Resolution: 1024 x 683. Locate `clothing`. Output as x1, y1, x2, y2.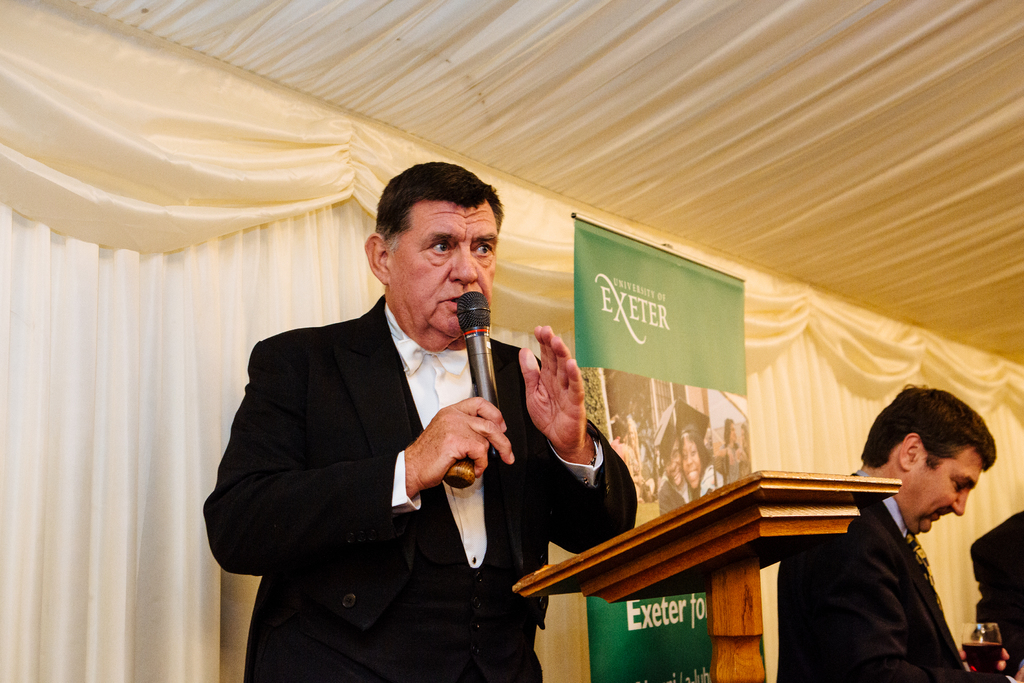
970, 511, 1023, 682.
